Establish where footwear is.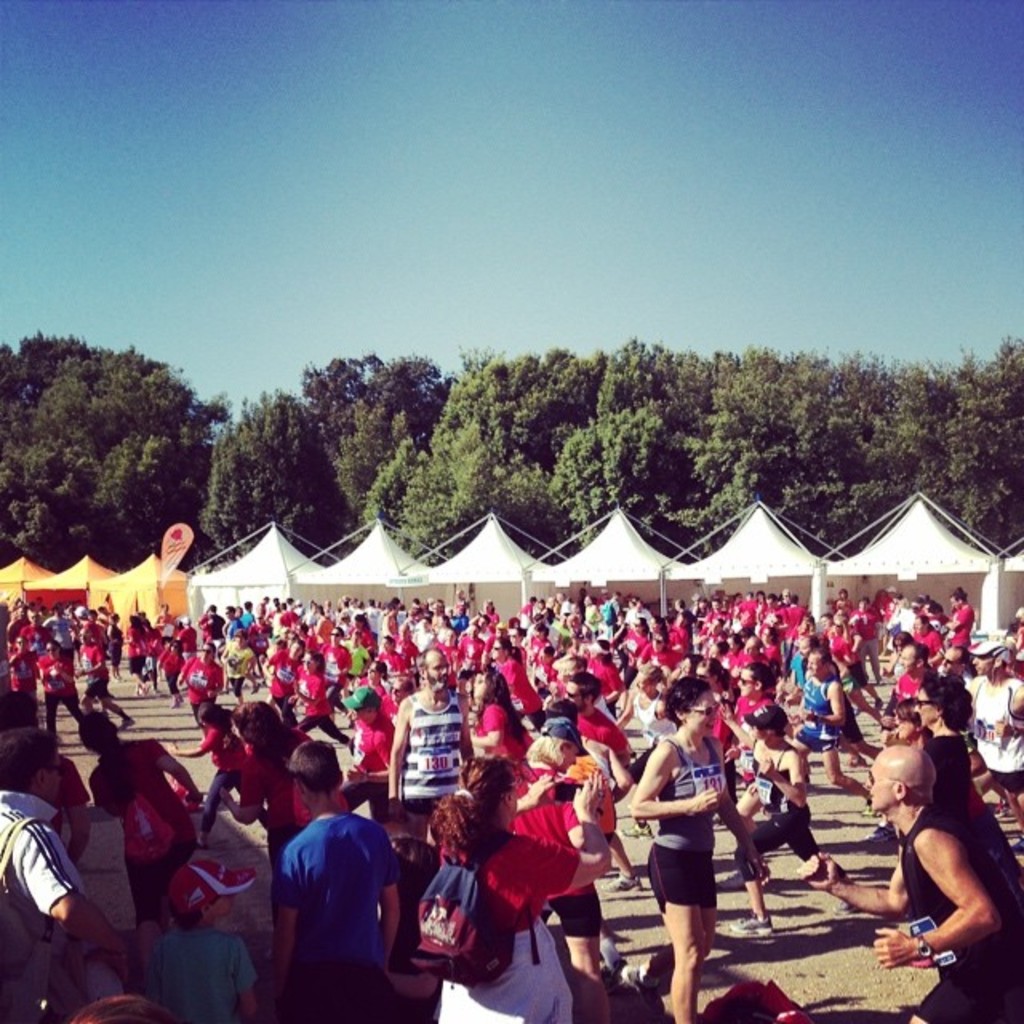
Established at rect(850, 754, 861, 763).
